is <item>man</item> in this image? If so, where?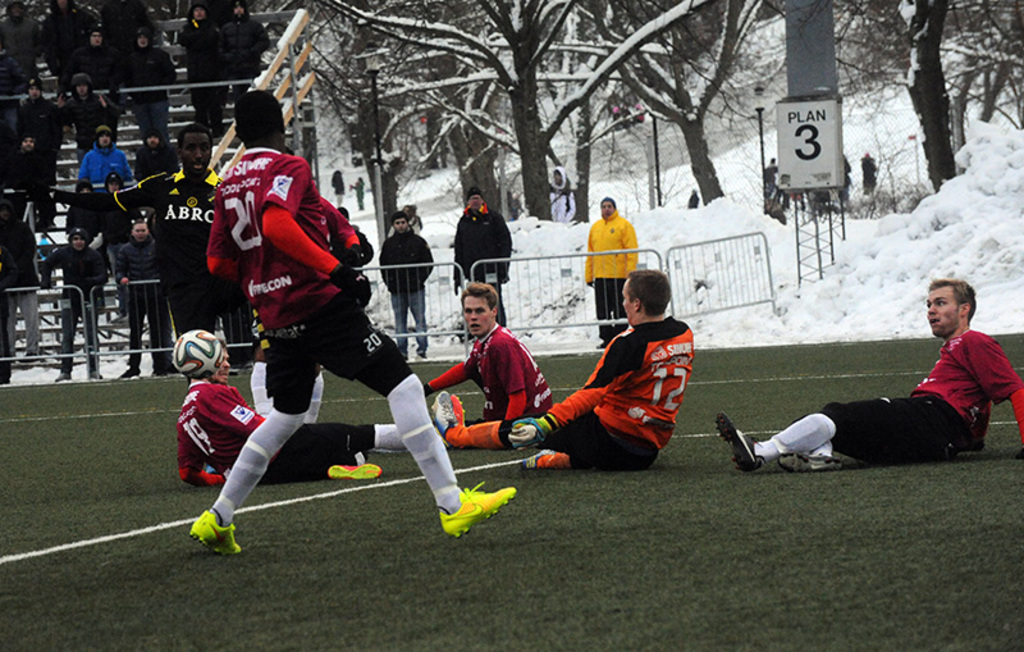
Yes, at crop(436, 260, 691, 466).
